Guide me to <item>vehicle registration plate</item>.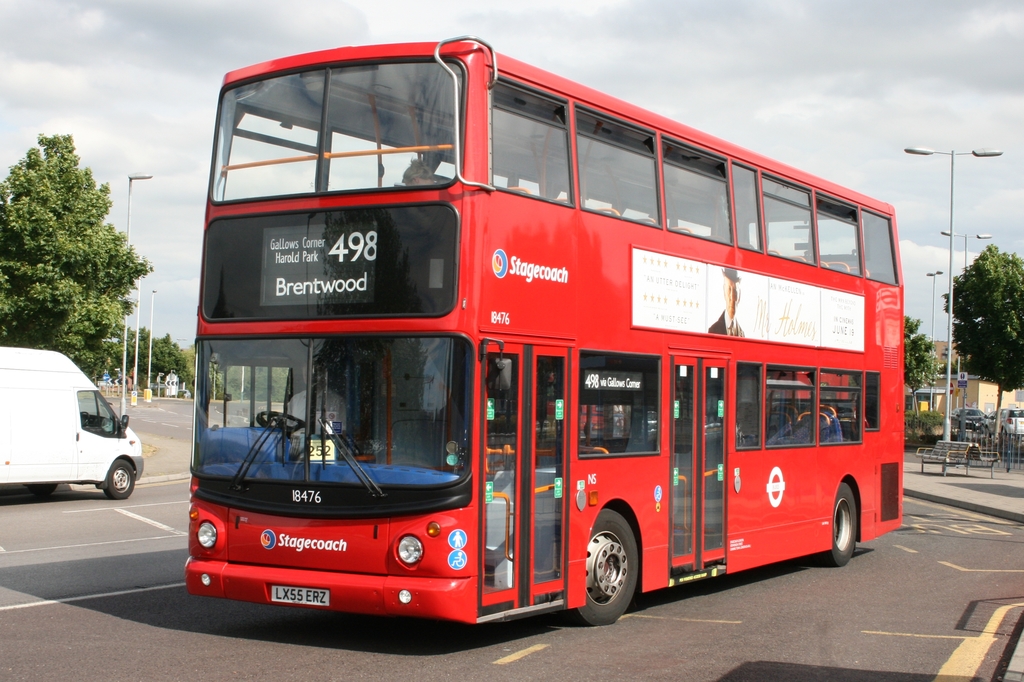
Guidance: select_region(271, 584, 332, 605).
